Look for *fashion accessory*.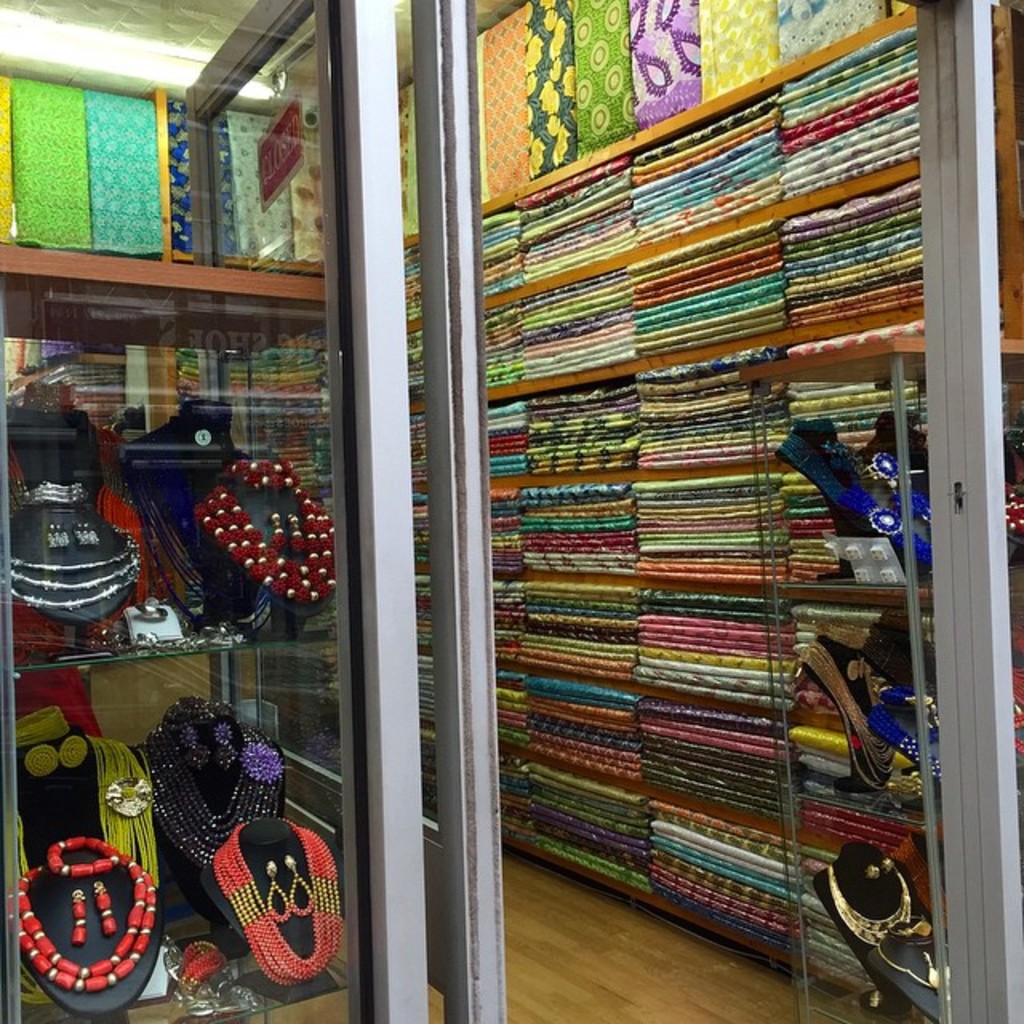
Found: <bbox>826, 856, 915, 949</bbox>.
